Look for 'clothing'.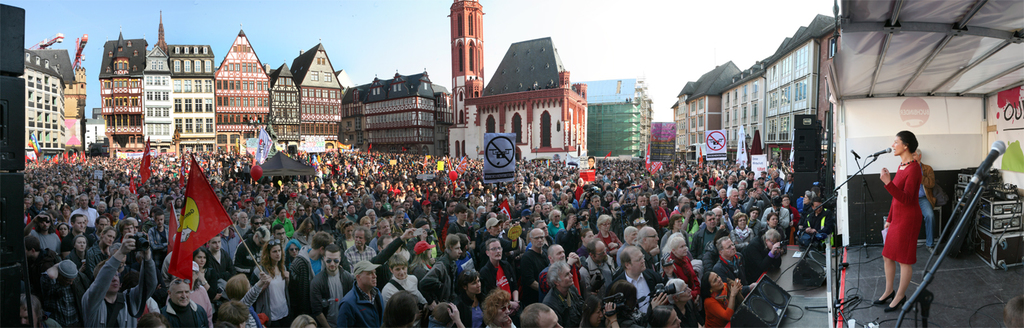
Found: {"x1": 447, "y1": 217, "x2": 476, "y2": 241}.
